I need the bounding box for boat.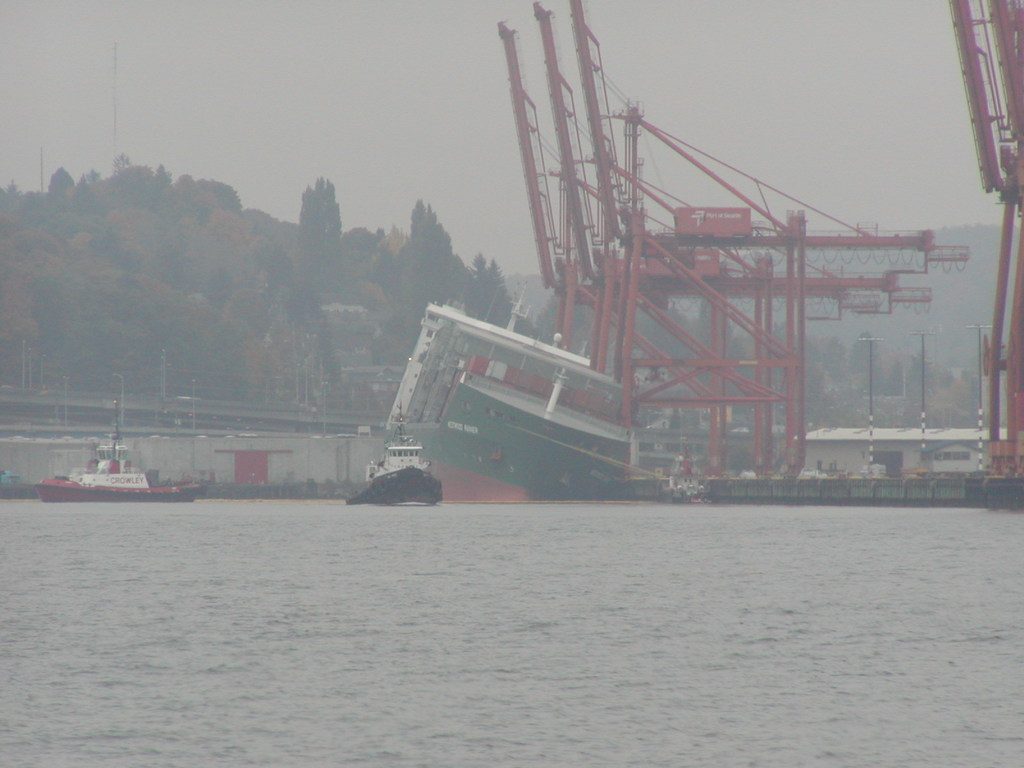
Here it is: x1=344 y1=418 x2=445 y2=508.
